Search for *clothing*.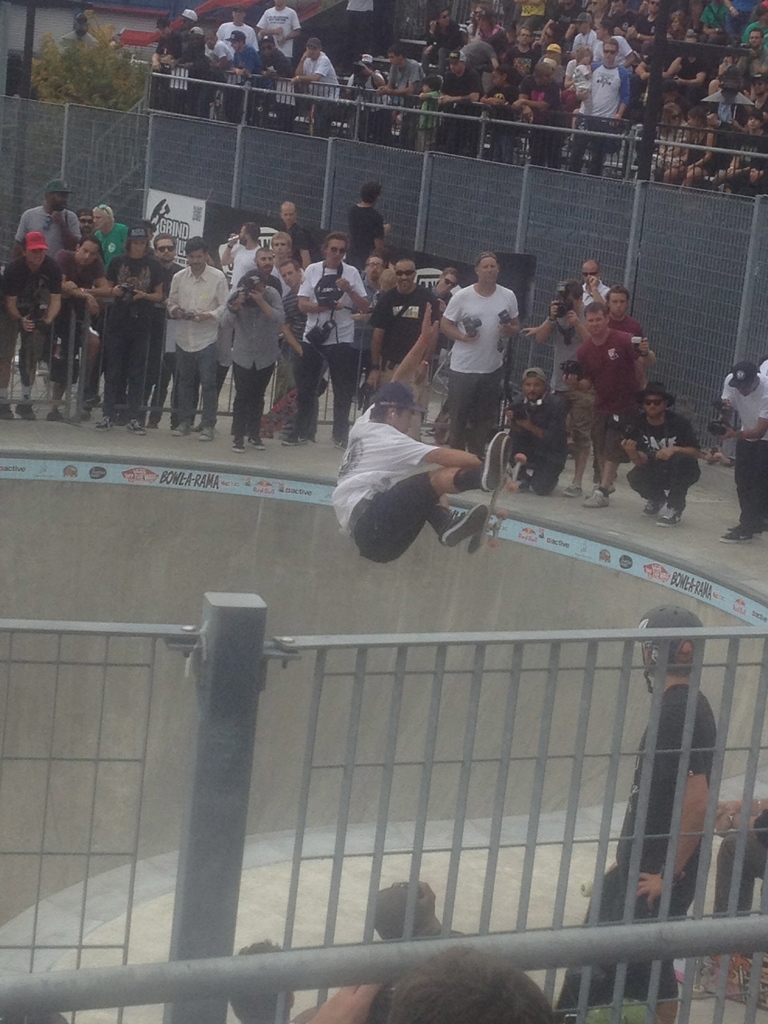
Found at pyautogui.locateOnScreen(551, 680, 717, 1012).
